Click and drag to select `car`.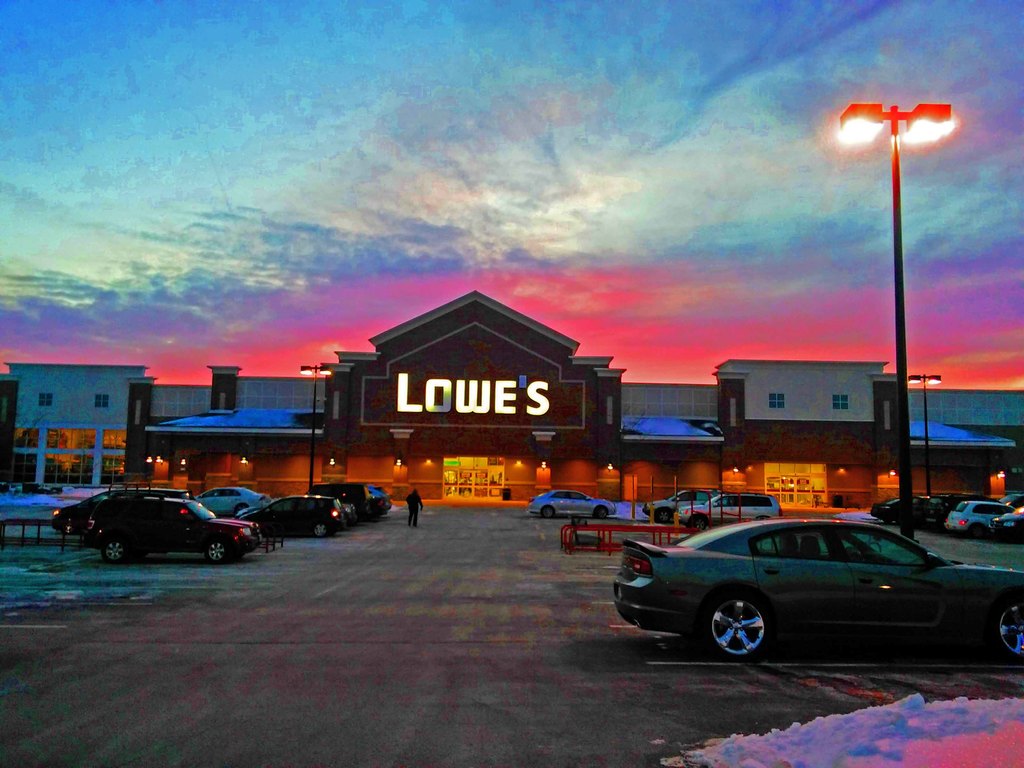
Selection: [left=532, top=481, right=619, bottom=523].
